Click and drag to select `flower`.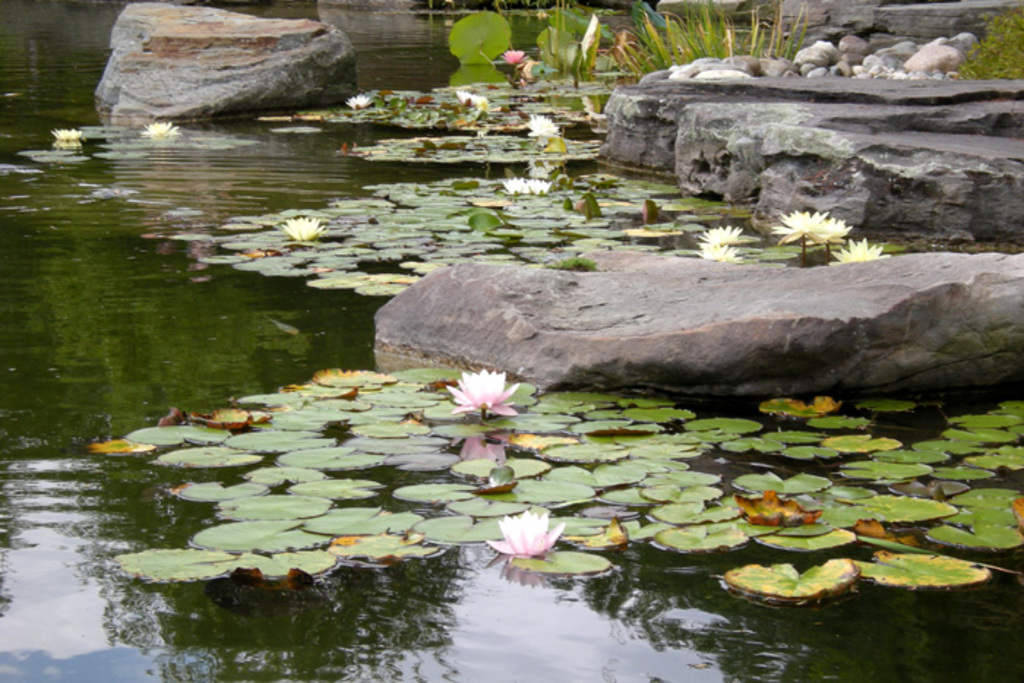
Selection: (777, 205, 825, 243).
